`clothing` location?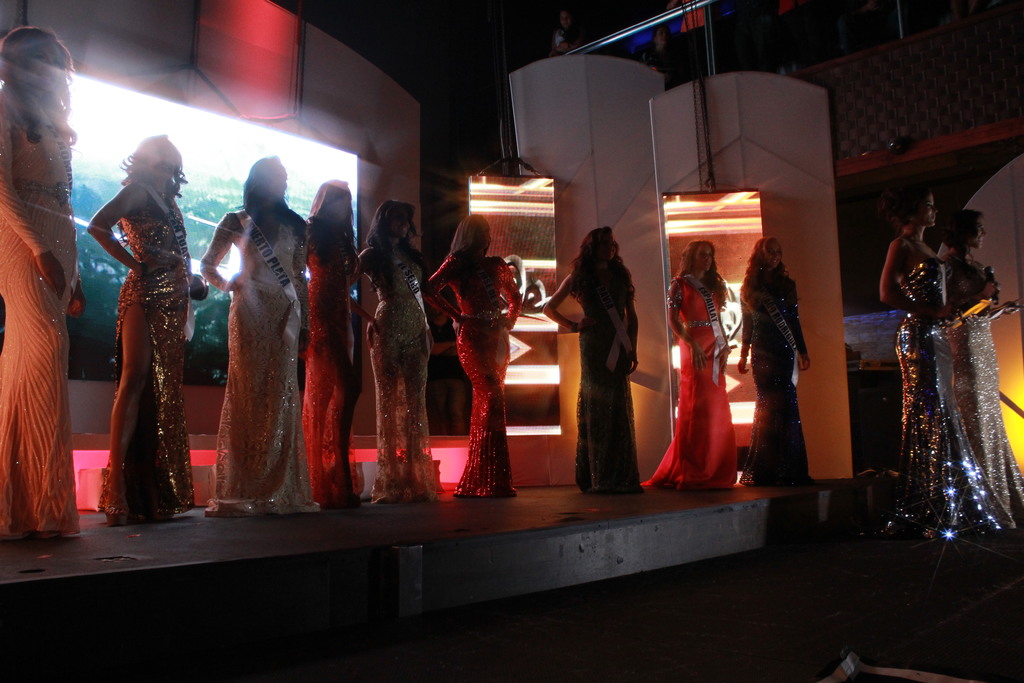
[439,252,514,499]
